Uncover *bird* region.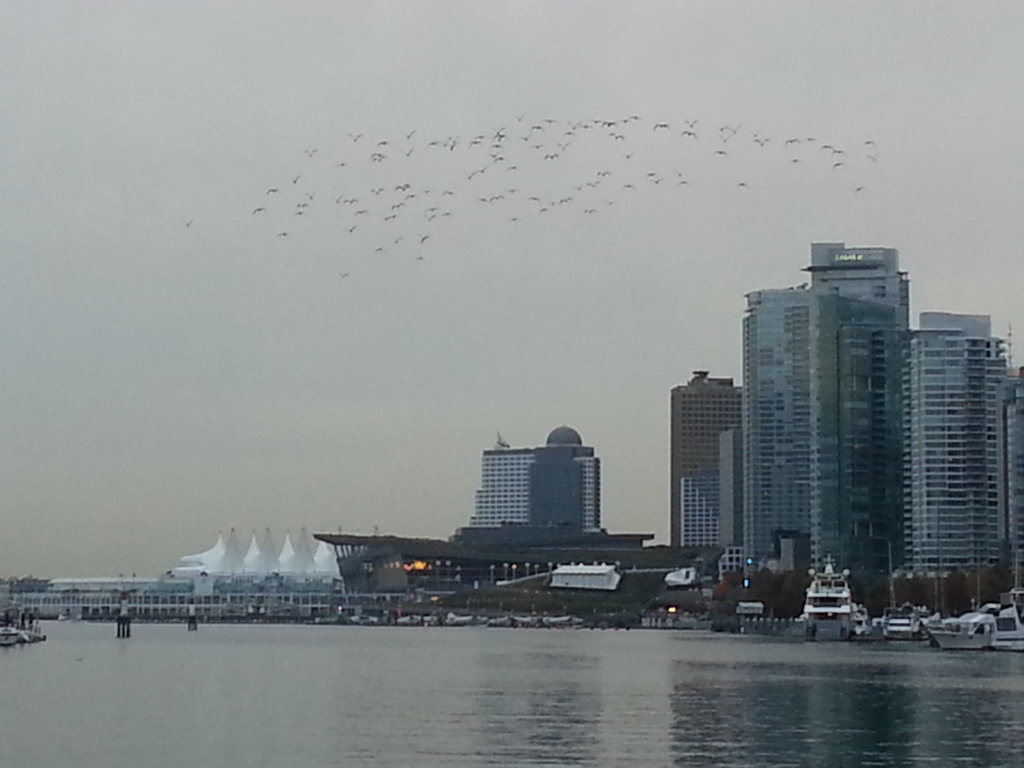
Uncovered: 838/153/849/156.
